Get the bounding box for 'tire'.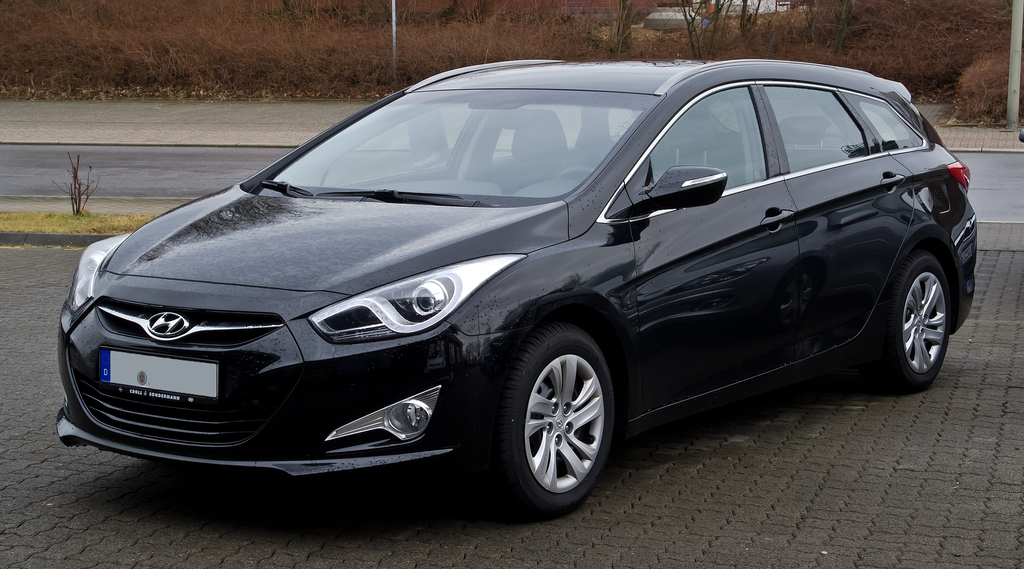
bbox=[879, 252, 948, 389].
